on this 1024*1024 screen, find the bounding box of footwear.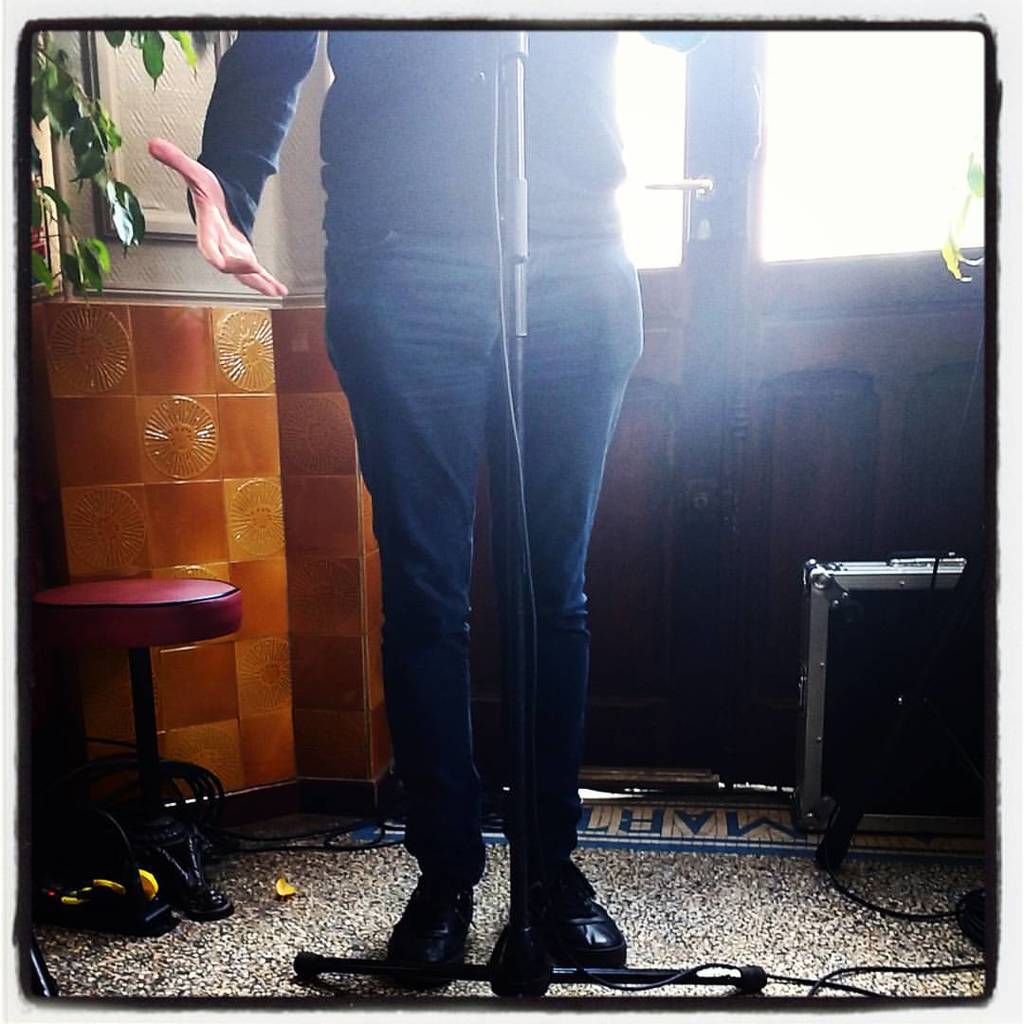
Bounding box: bbox(379, 887, 488, 978).
